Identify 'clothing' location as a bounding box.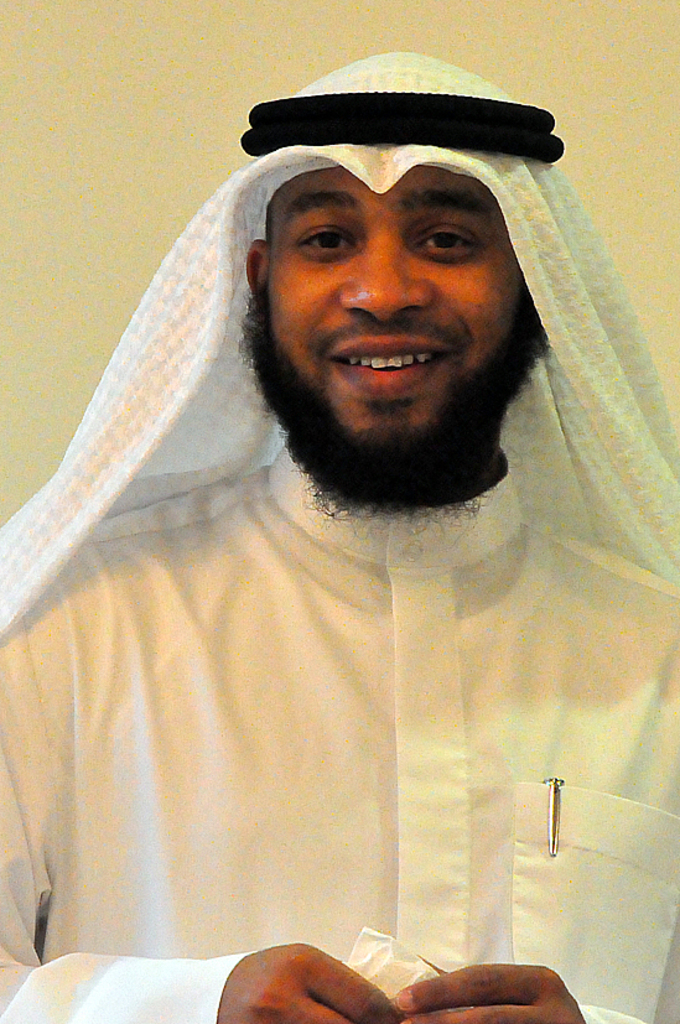
left=0, top=54, right=679, bottom=1023.
